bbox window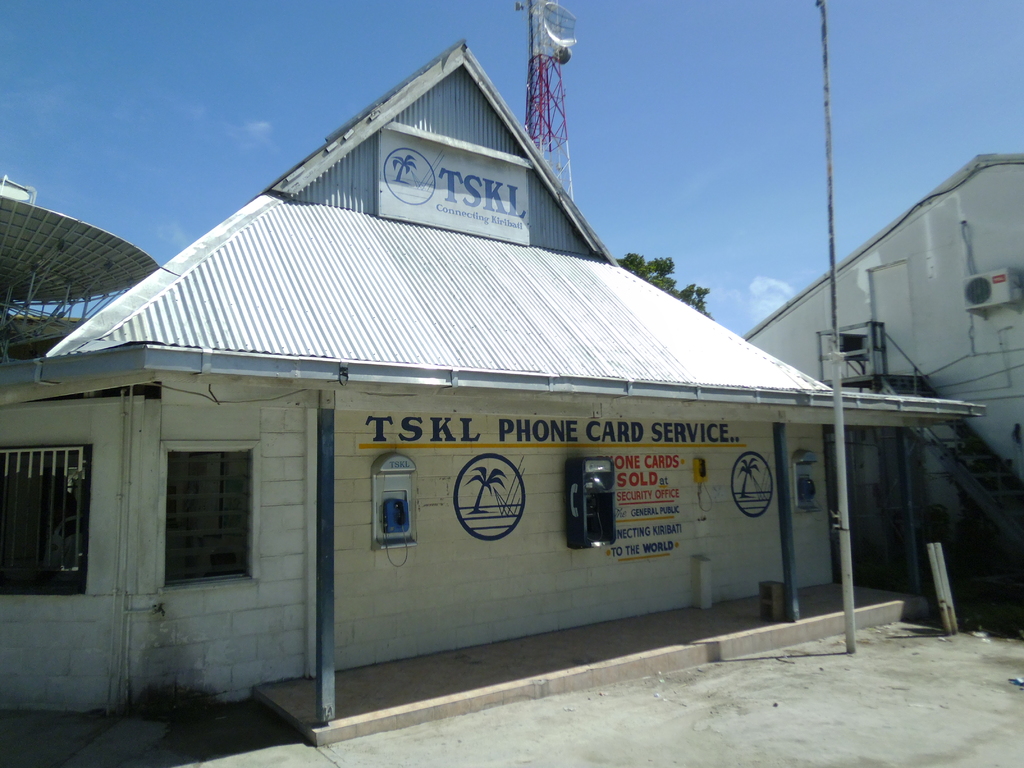
region(0, 439, 87, 598)
